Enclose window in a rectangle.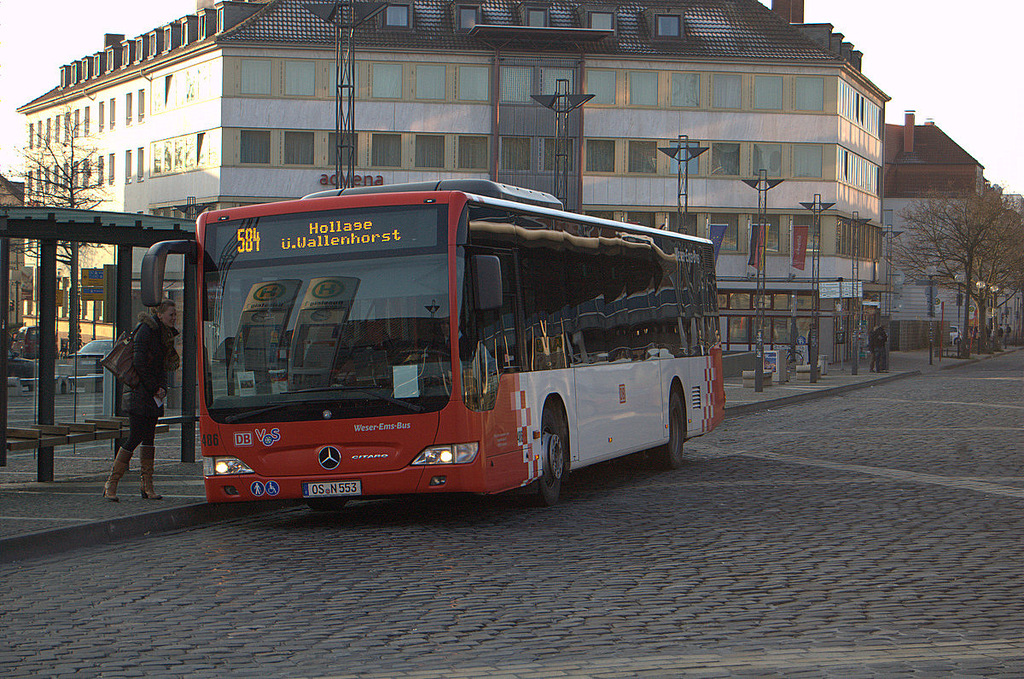
l=92, t=47, r=100, b=76.
